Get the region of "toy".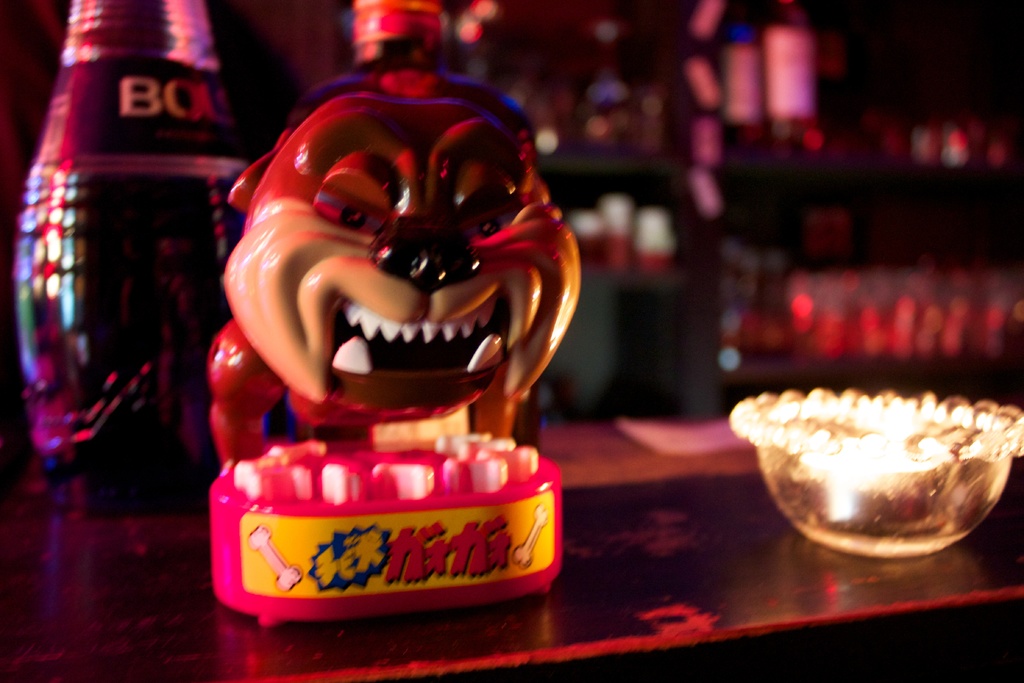
209/58/589/636.
